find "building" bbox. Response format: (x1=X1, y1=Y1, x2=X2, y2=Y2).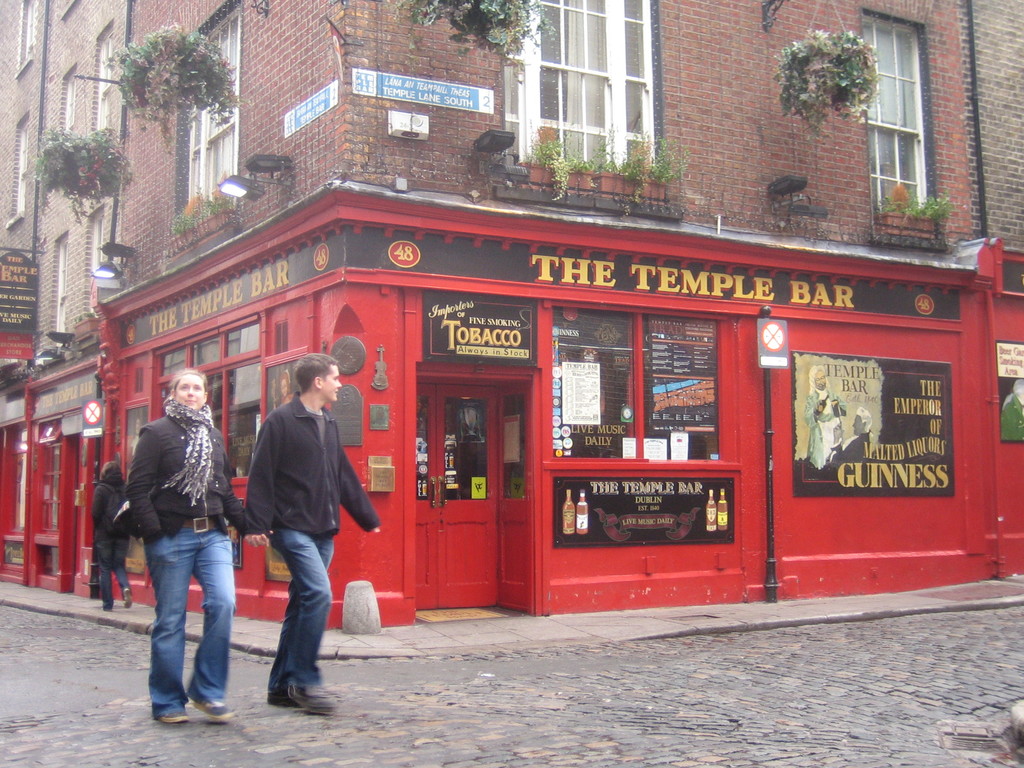
(x1=0, y1=2, x2=1023, y2=616).
